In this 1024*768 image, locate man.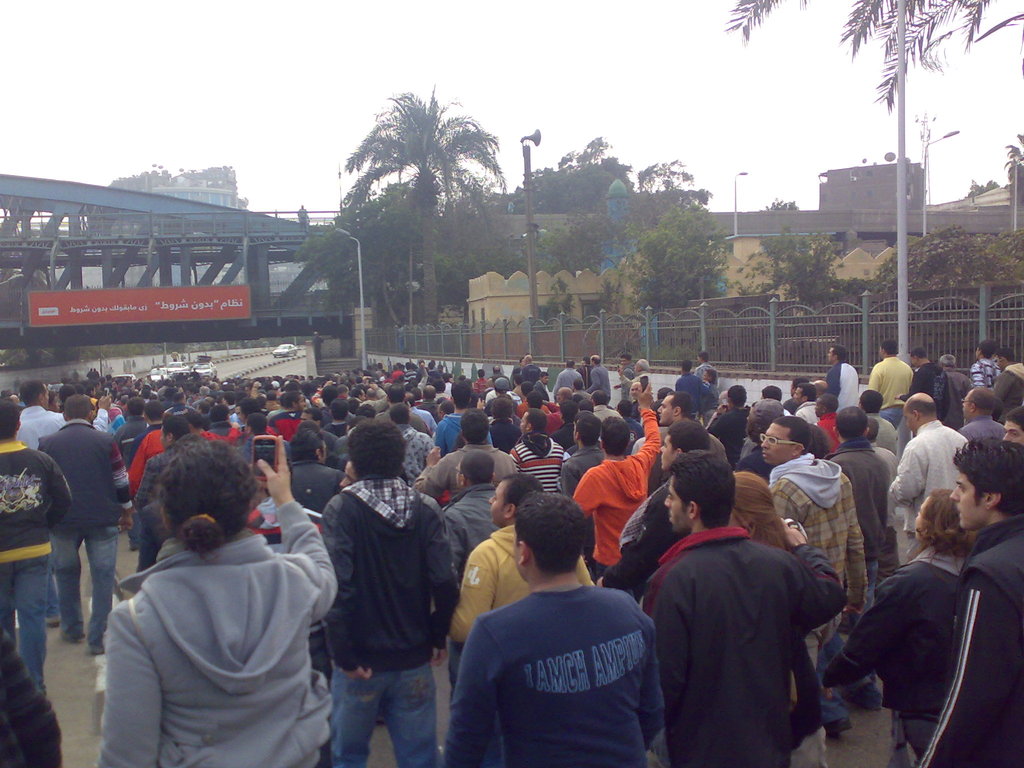
Bounding box: bbox=(630, 456, 860, 767).
